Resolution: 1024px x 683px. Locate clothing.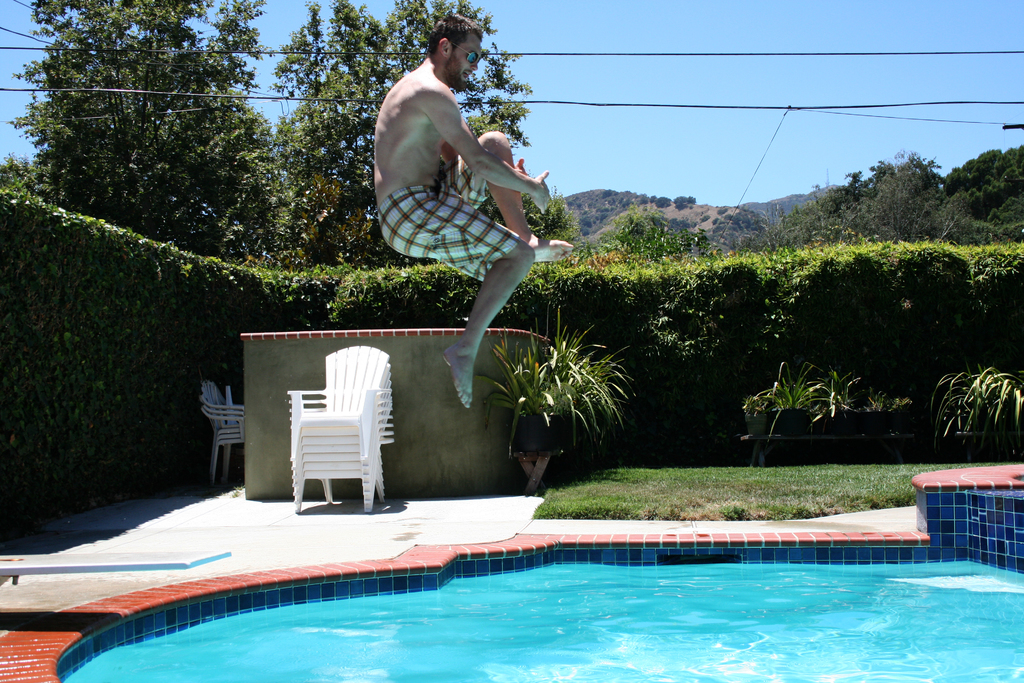
bbox(378, 152, 520, 278).
